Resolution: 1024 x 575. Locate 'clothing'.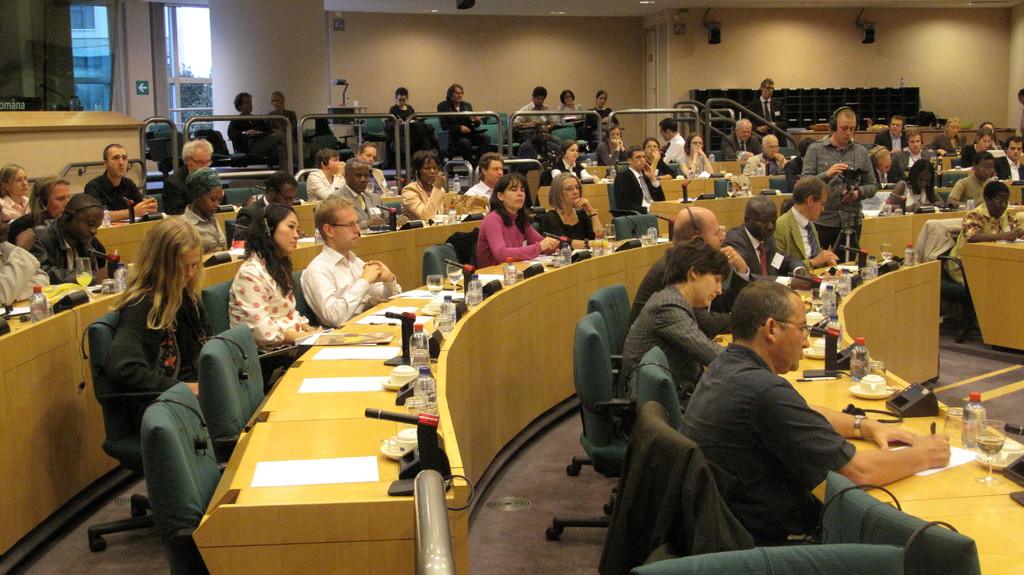
bbox(593, 420, 757, 574).
